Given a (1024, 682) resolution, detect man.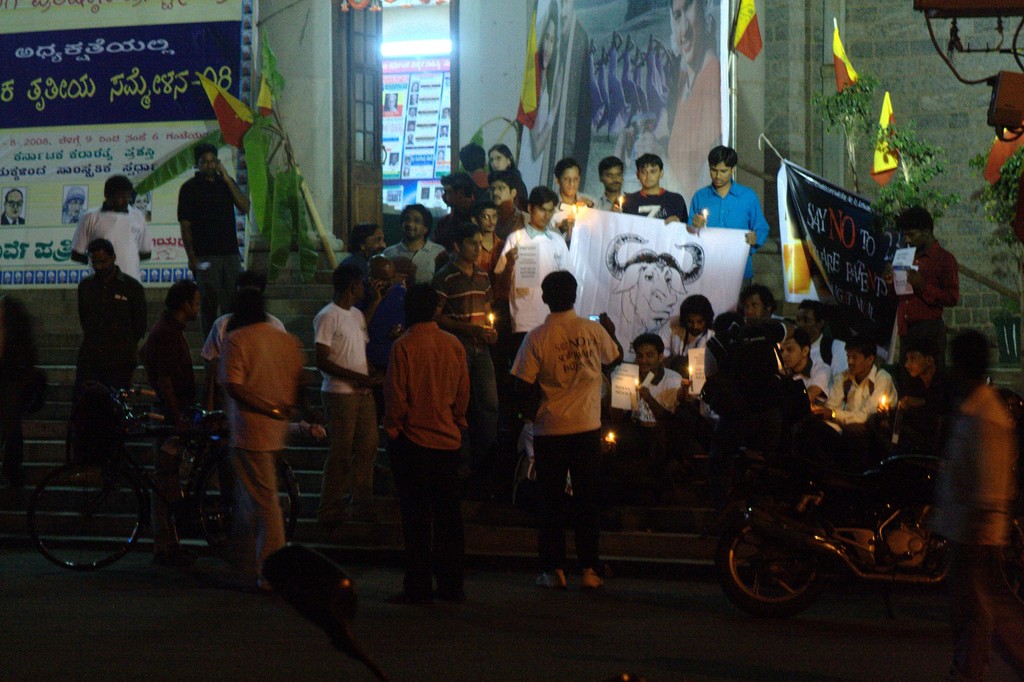
BBox(803, 330, 895, 461).
